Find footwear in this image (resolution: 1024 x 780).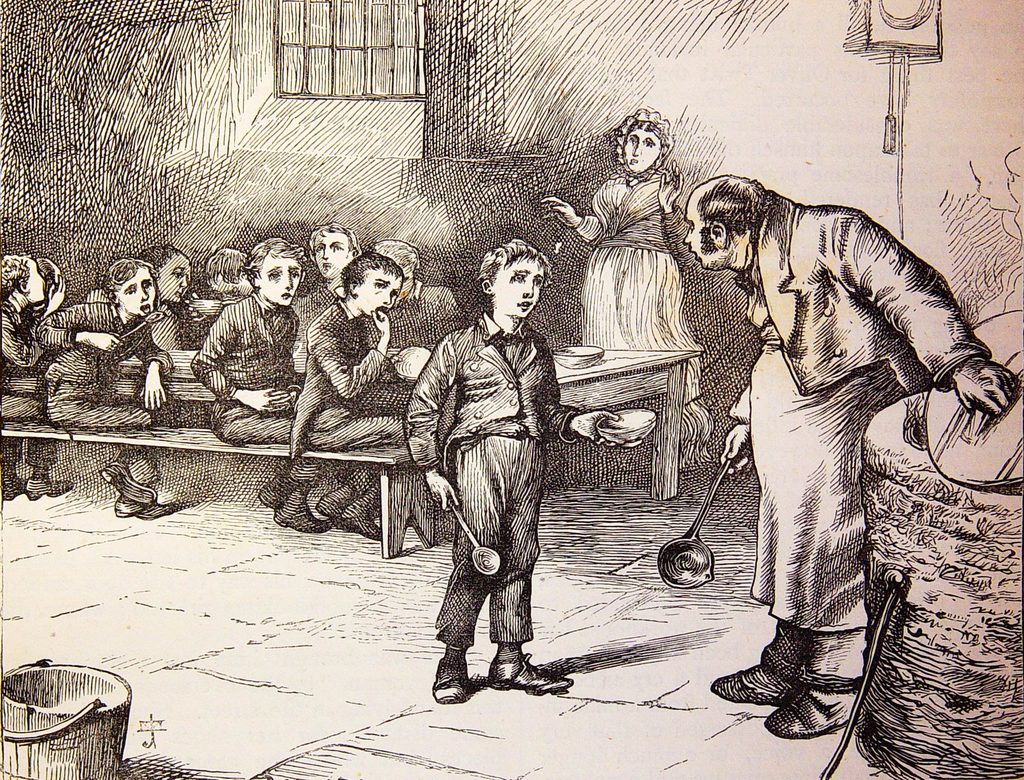
[99,465,157,505].
